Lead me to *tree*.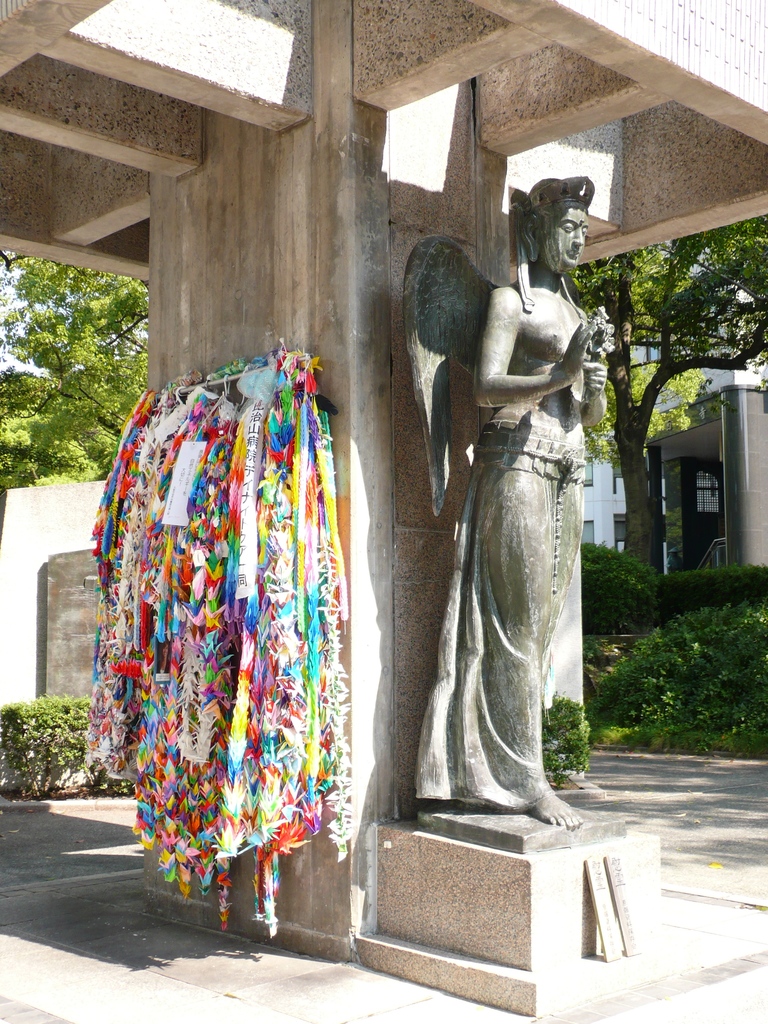
Lead to bbox=[0, 241, 182, 470].
